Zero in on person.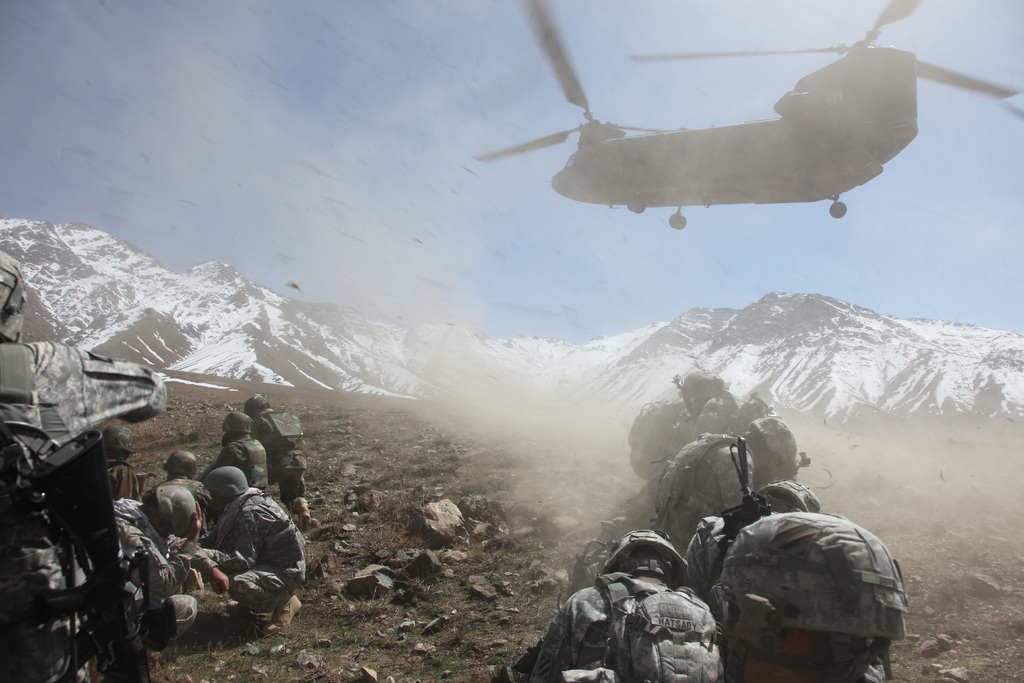
Zeroed in: BBox(0, 519, 106, 682).
